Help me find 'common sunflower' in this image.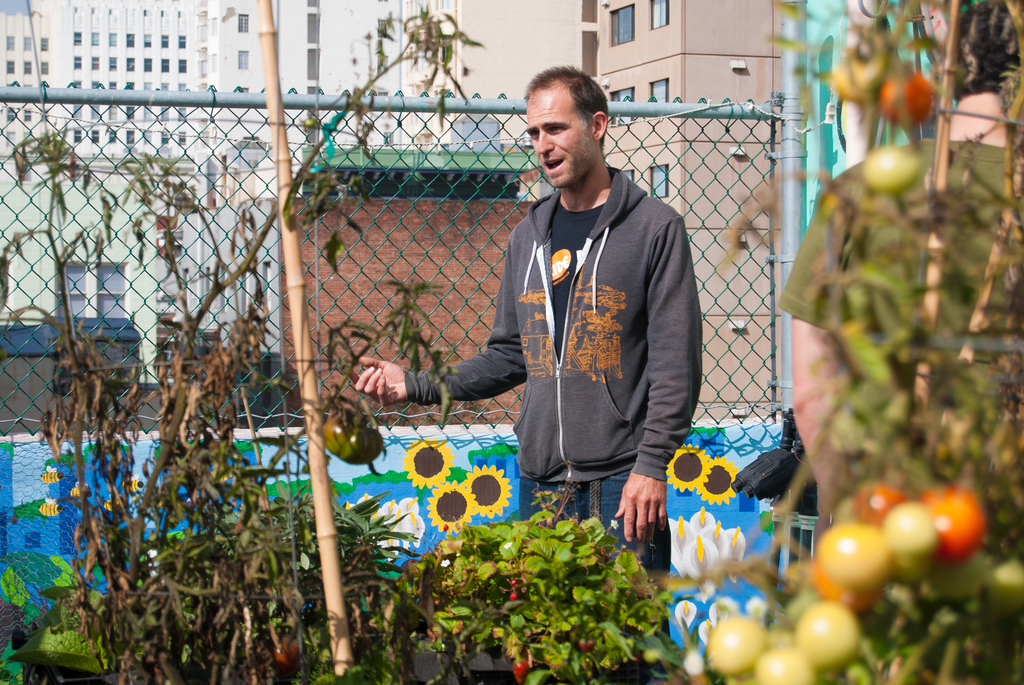
Found it: [x1=426, y1=483, x2=474, y2=534].
